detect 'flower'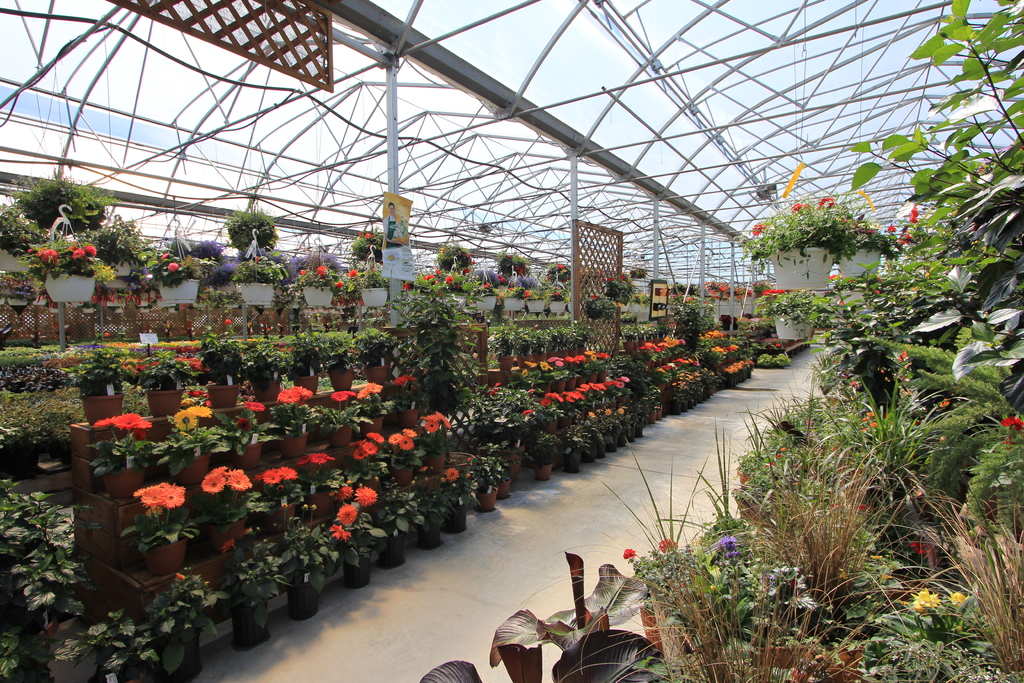
863,411,877,423
